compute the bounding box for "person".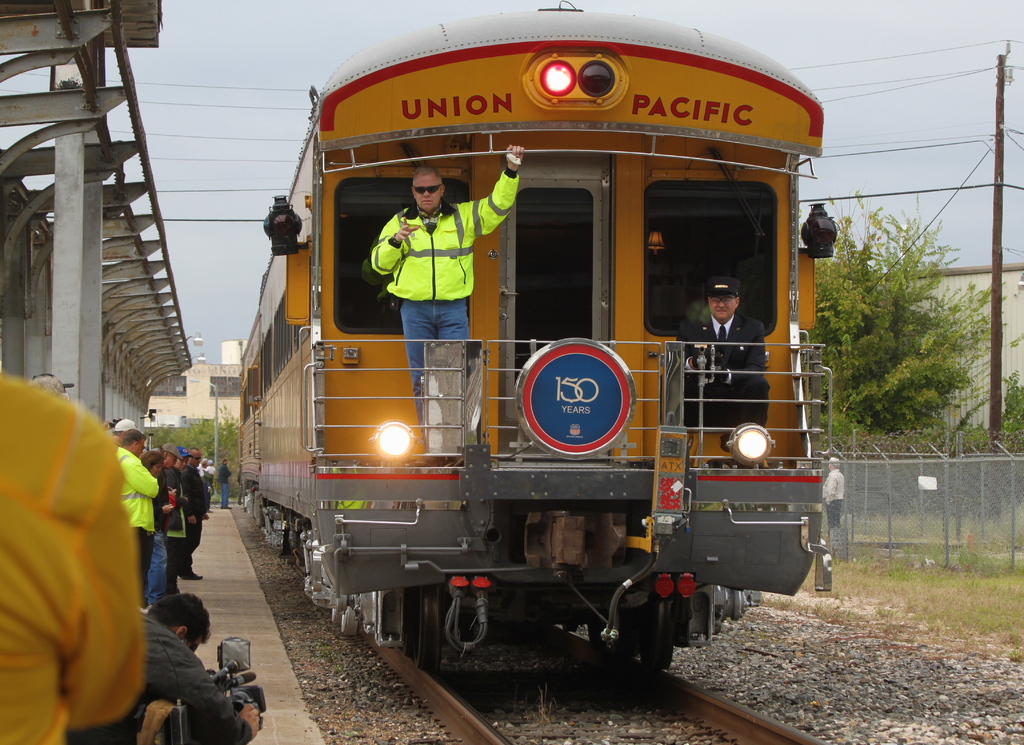
region(678, 277, 772, 471).
